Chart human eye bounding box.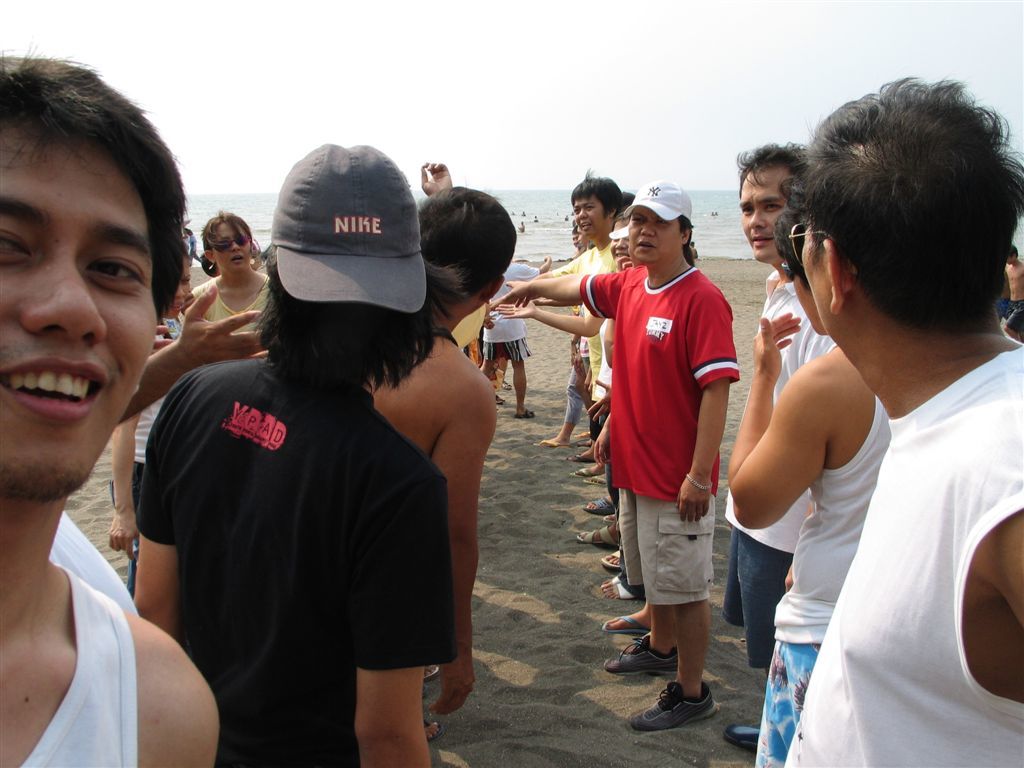
Charted: [182,277,194,287].
